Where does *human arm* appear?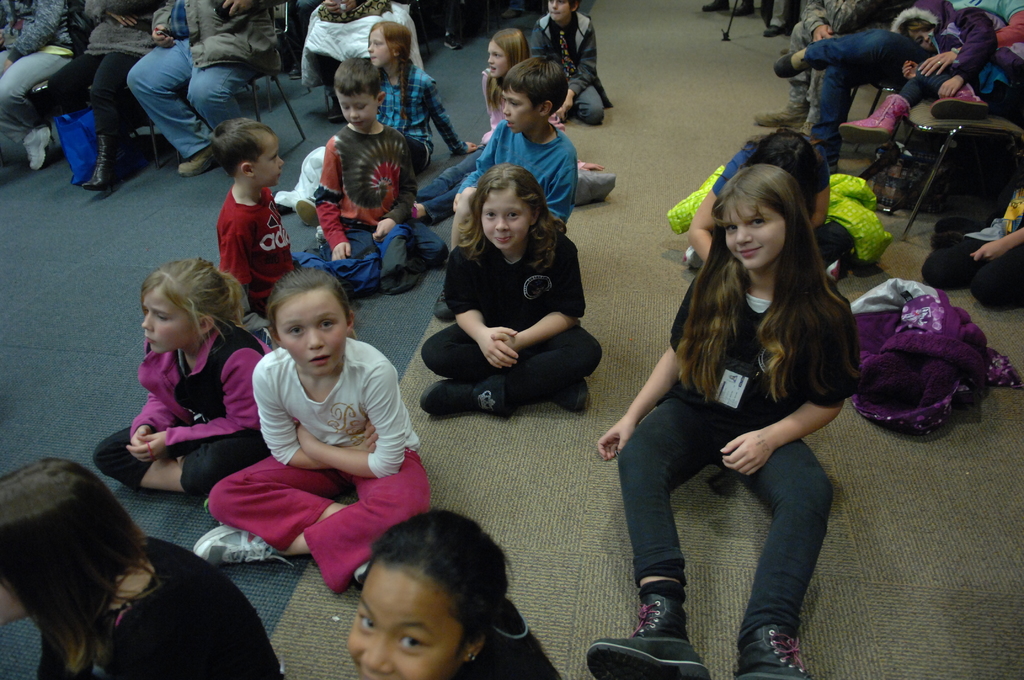
Appears at <region>971, 224, 1023, 259</region>.
